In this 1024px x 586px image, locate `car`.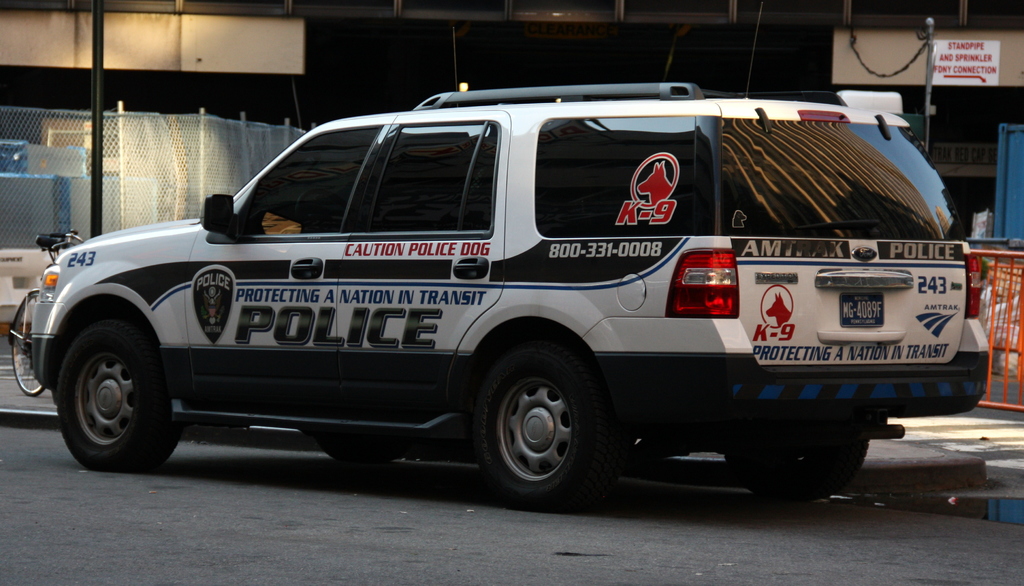
Bounding box: 29,82,993,501.
